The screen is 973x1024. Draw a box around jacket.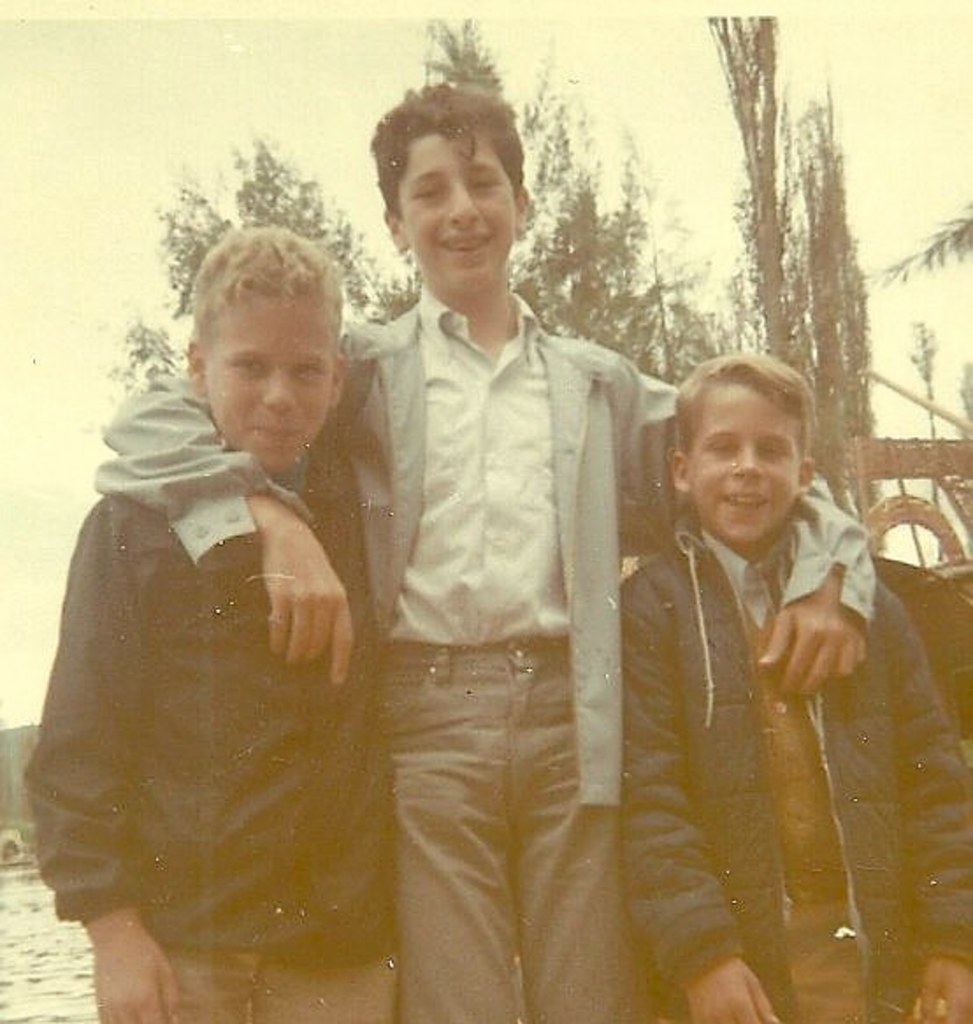
rect(606, 513, 971, 964).
